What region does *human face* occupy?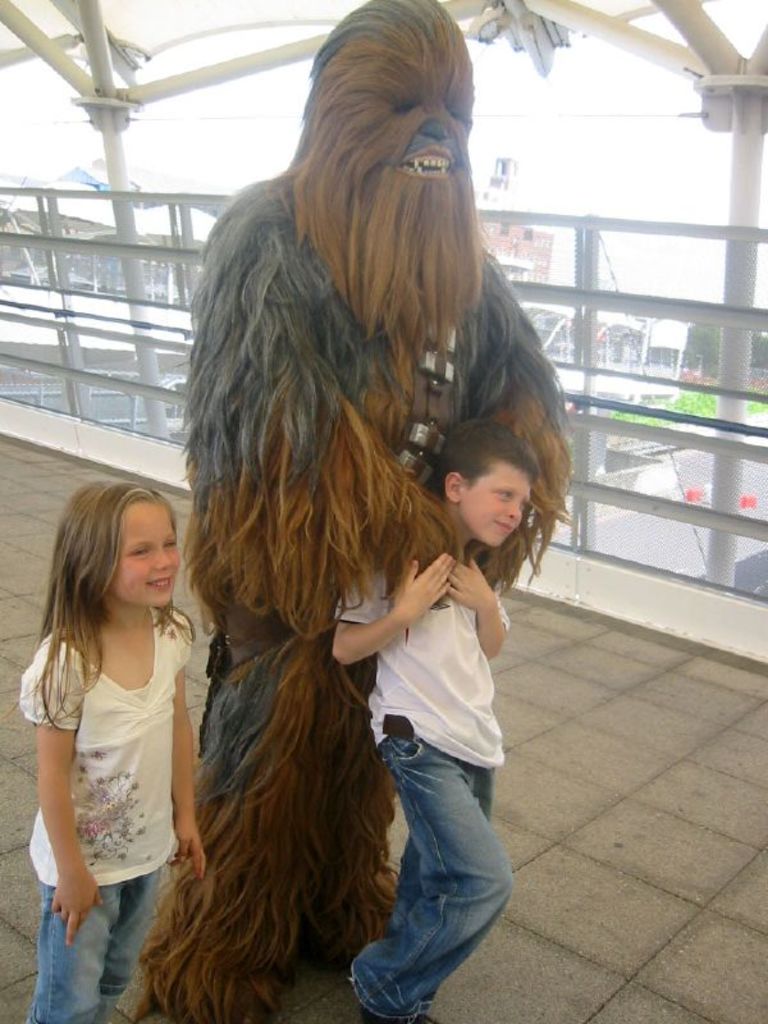
bbox=[458, 461, 532, 545].
